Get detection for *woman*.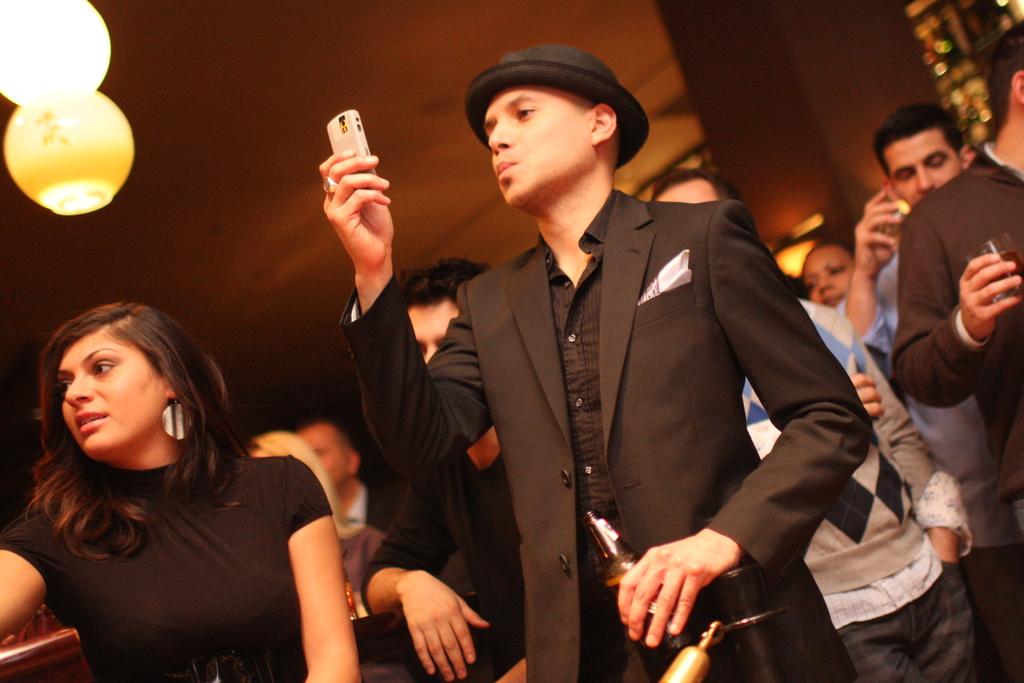
Detection: x1=0 y1=309 x2=359 y2=682.
